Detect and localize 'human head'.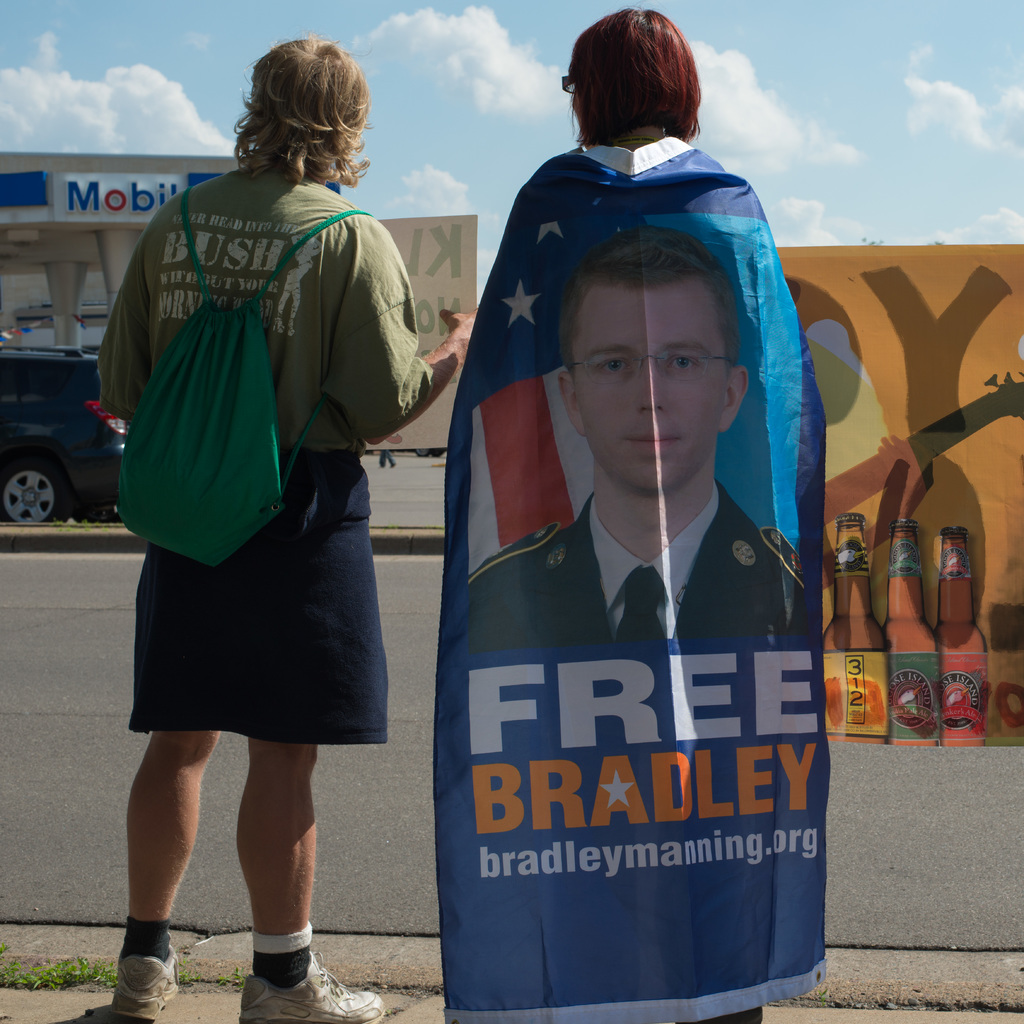
Localized at 557, 8, 728, 157.
